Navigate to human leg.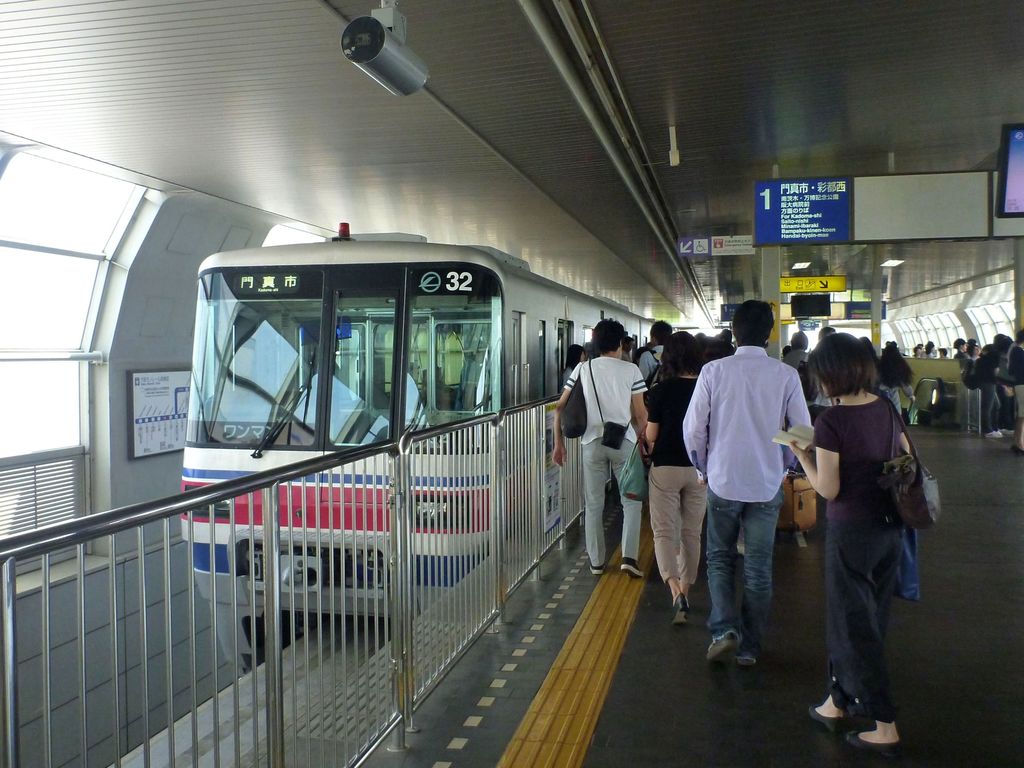
Navigation target: (582, 430, 612, 573).
